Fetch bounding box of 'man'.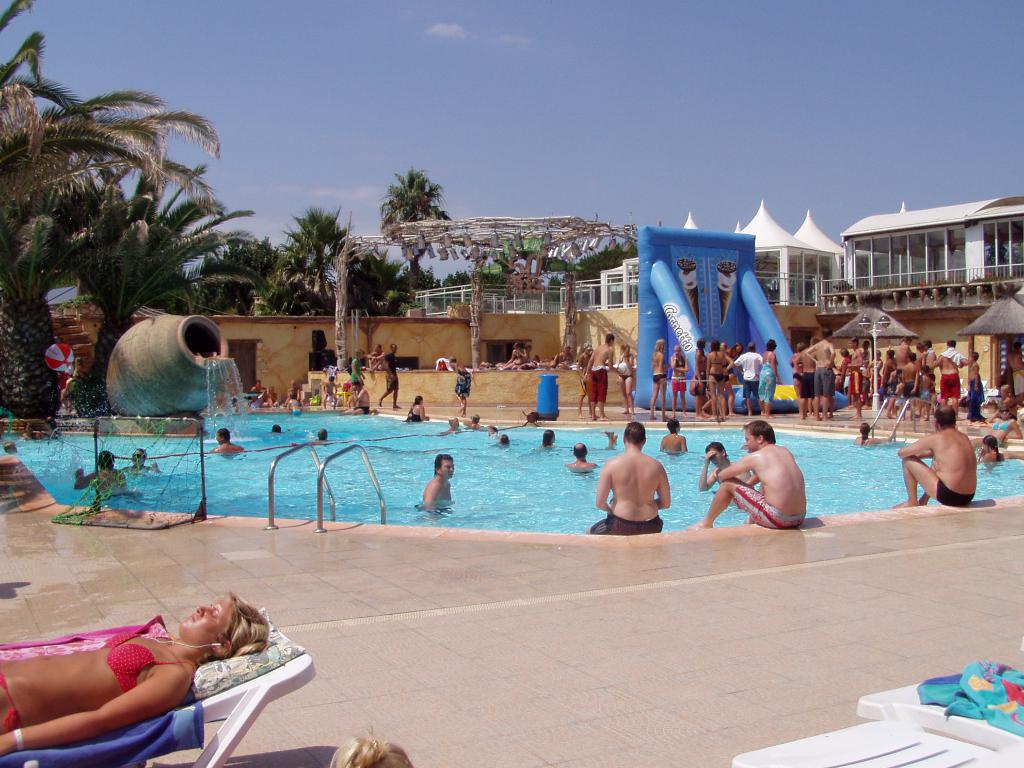
Bbox: box(345, 379, 372, 419).
